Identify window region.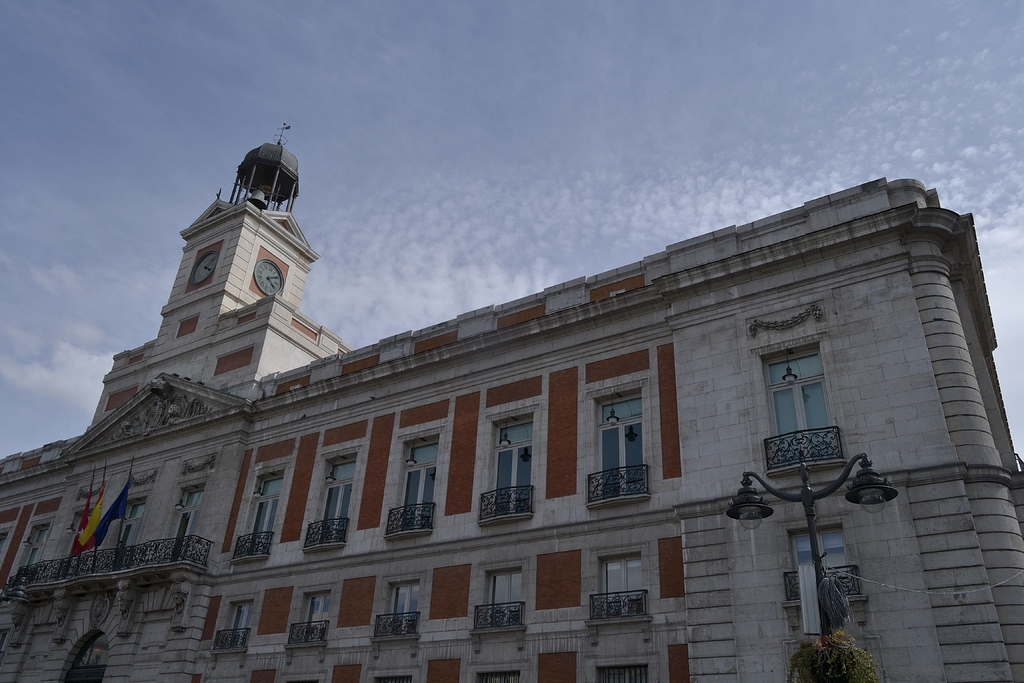
Region: (593, 555, 651, 629).
